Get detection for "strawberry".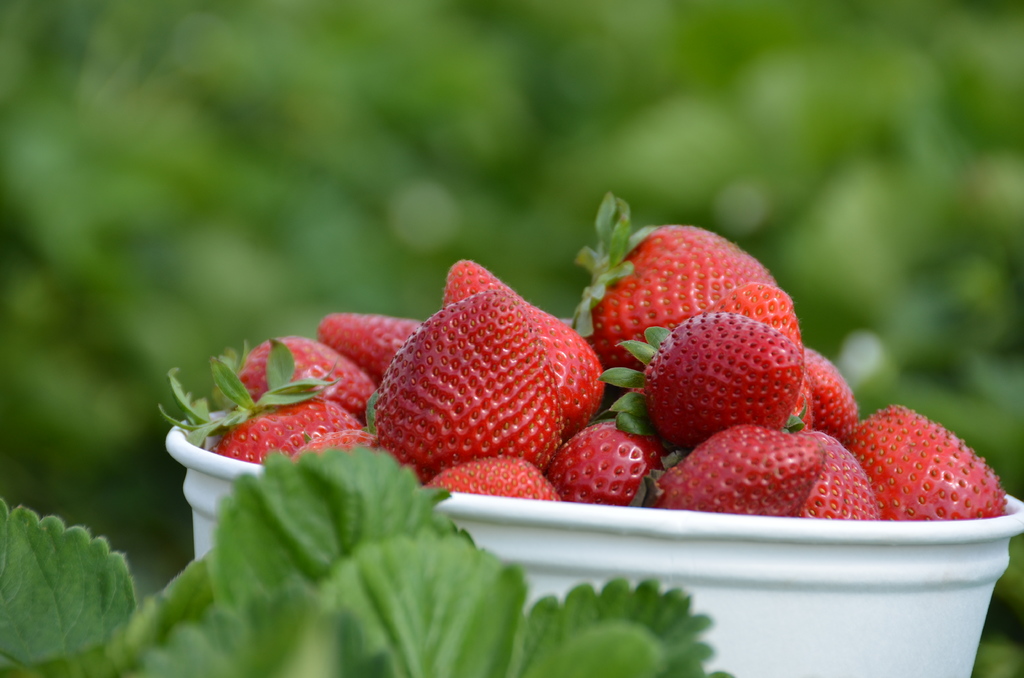
Detection: 210 394 364 467.
